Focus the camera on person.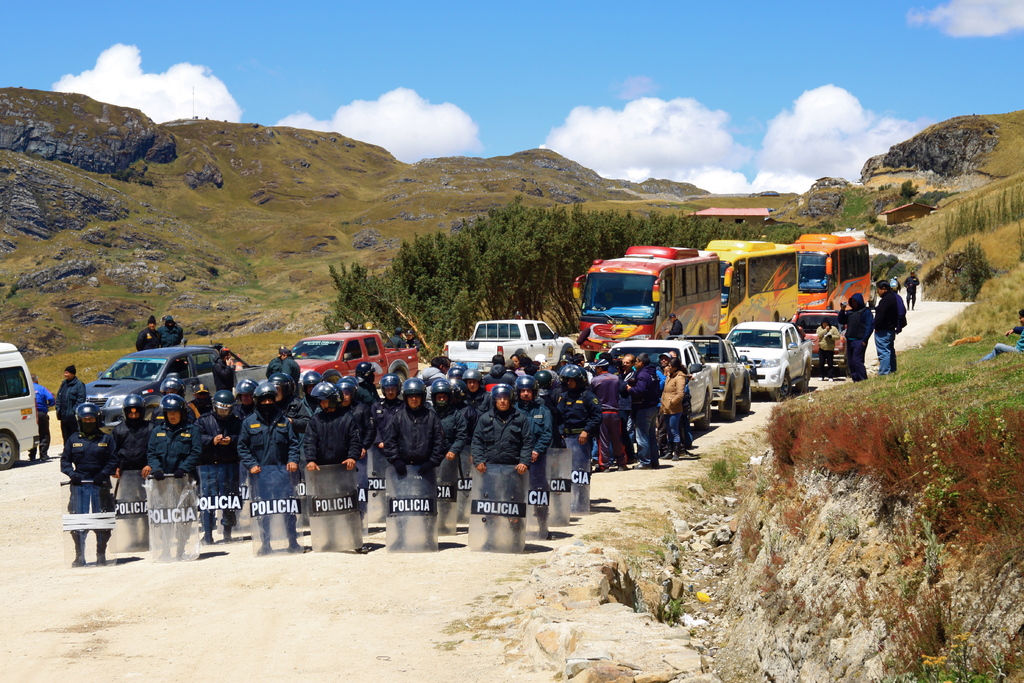
Focus region: box=[412, 359, 460, 391].
